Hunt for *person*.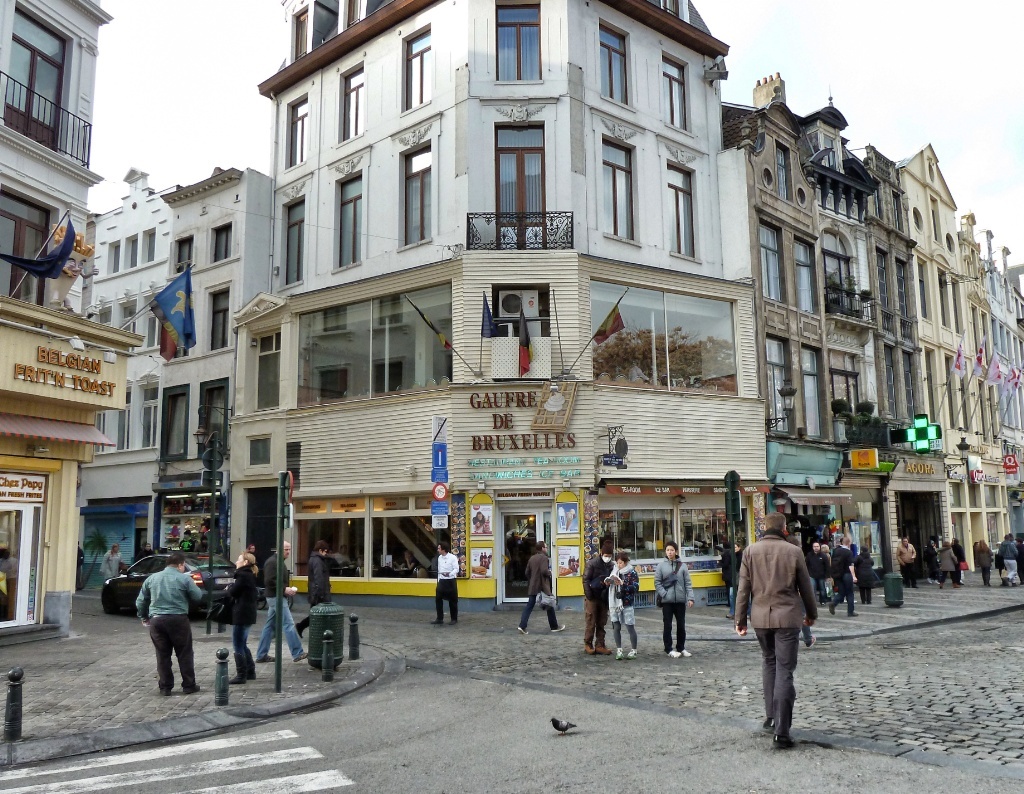
Hunted down at Rect(828, 532, 858, 613).
